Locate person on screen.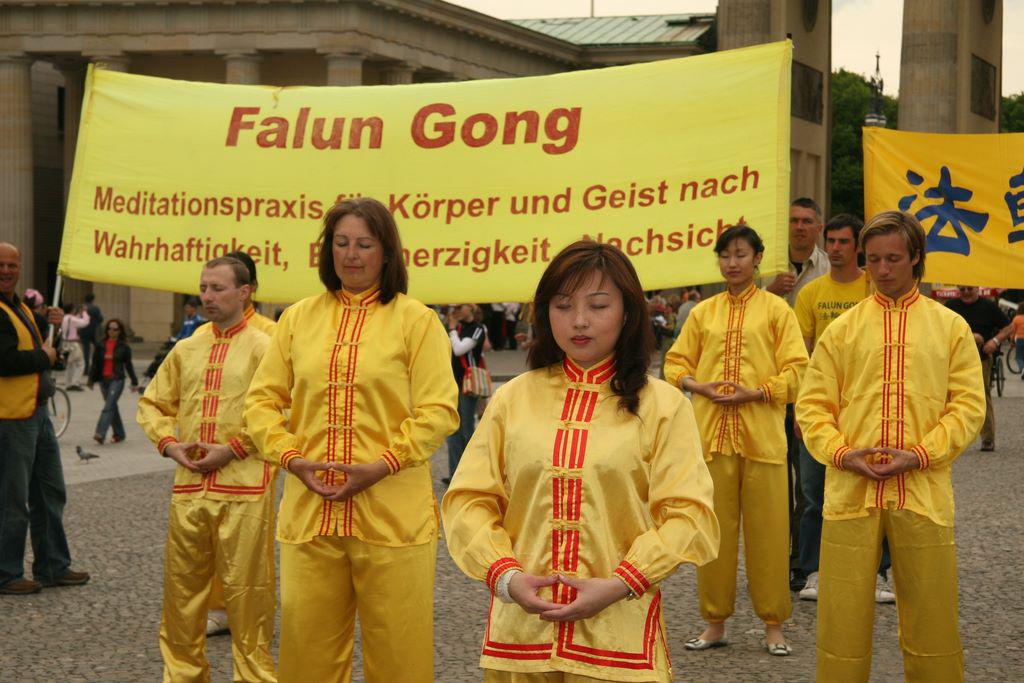
On screen at <bbox>172, 299, 202, 341</bbox>.
